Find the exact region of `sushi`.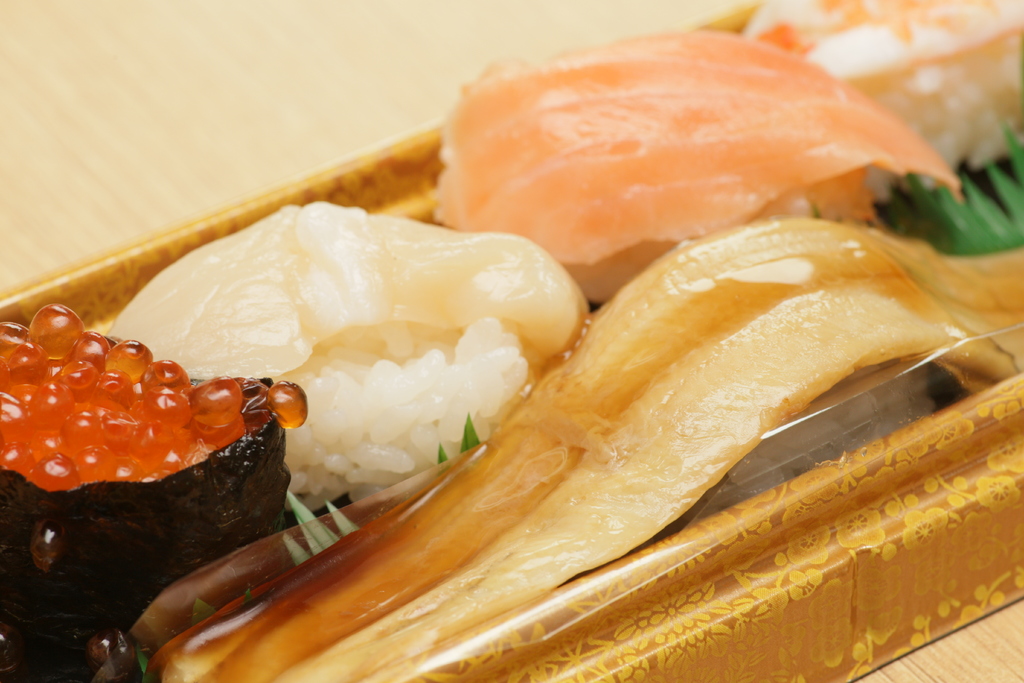
Exact region: <region>744, 0, 1023, 202</region>.
